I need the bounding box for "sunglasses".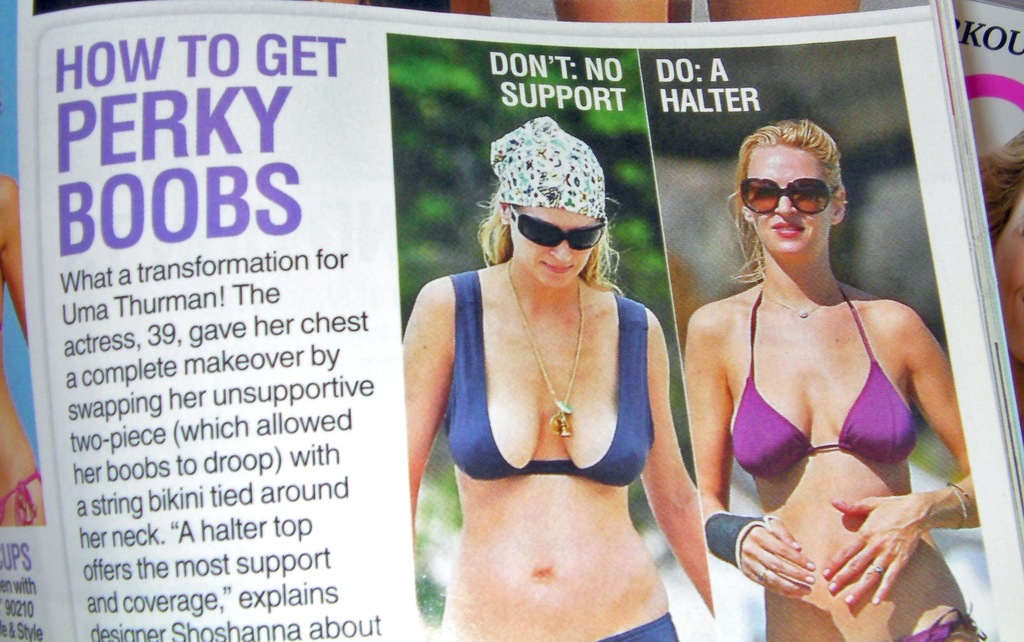
Here it is: <bbox>739, 175, 839, 215</bbox>.
